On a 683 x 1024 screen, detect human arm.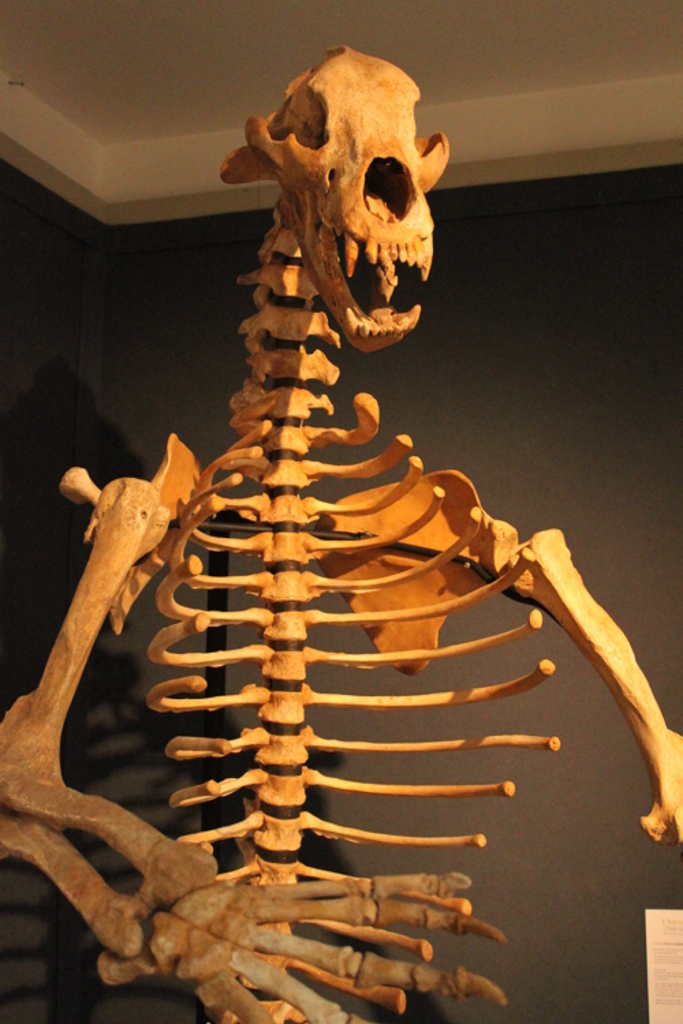
[left=514, top=530, right=682, bottom=857].
